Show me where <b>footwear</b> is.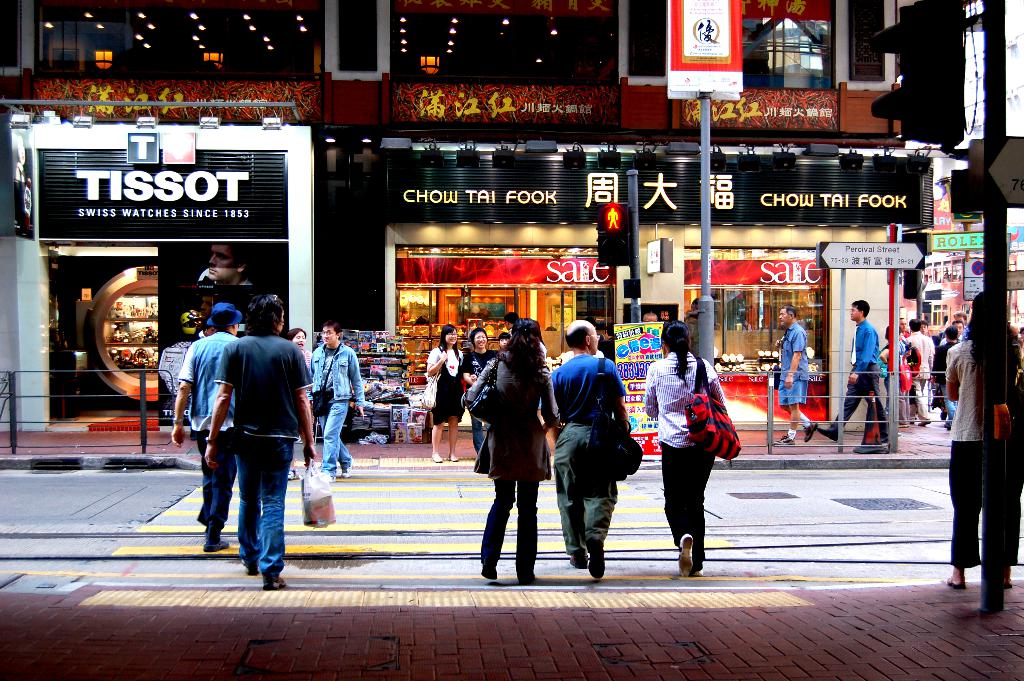
<b>footwear</b> is at [817,423,847,447].
